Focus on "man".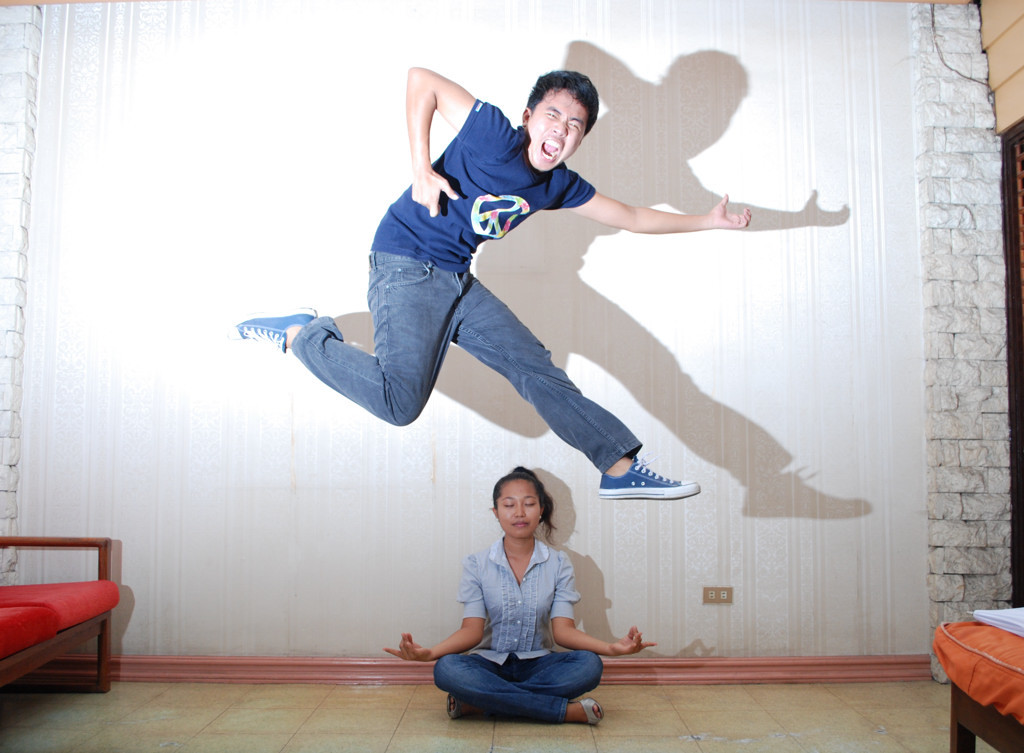
Focused at box(238, 84, 757, 530).
